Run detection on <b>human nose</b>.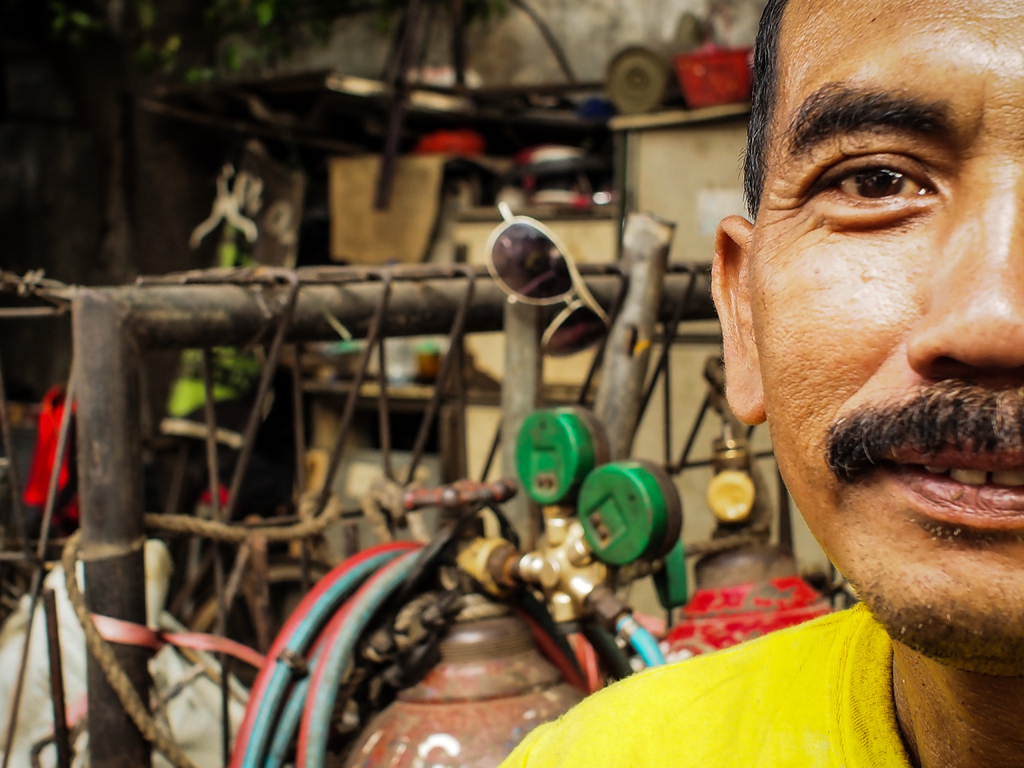
Result: {"x1": 905, "y1": 158, "x2": 1023, "y2": 381}.
